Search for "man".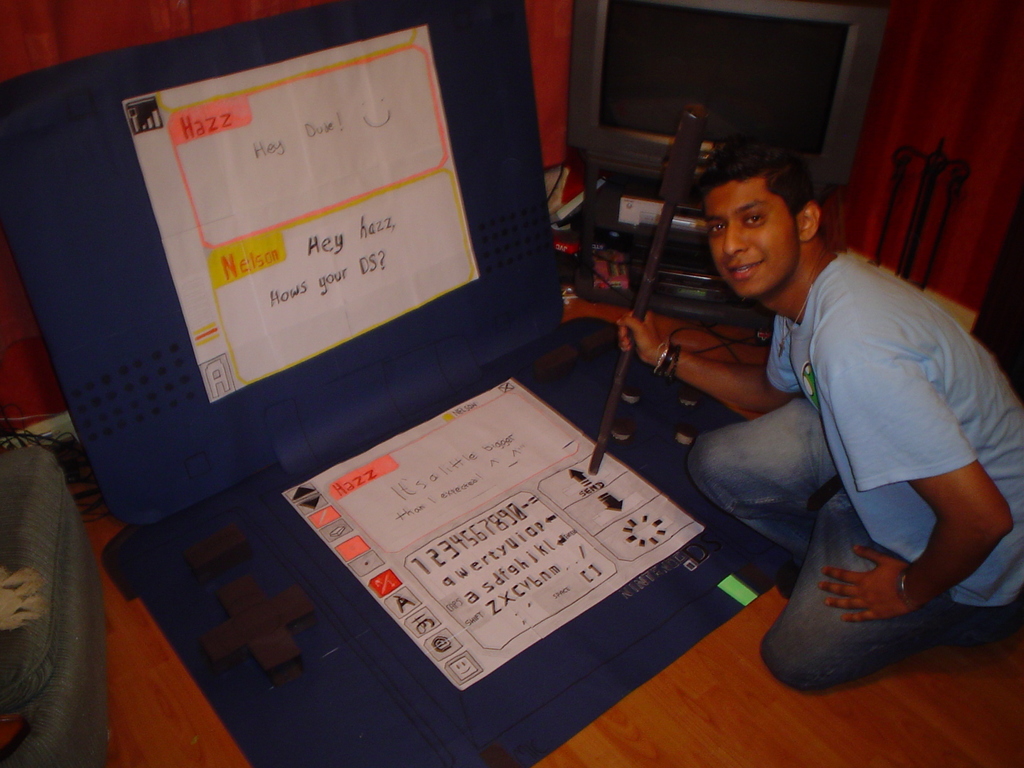
Found at bbox=(660, 143, 1016, 676).
